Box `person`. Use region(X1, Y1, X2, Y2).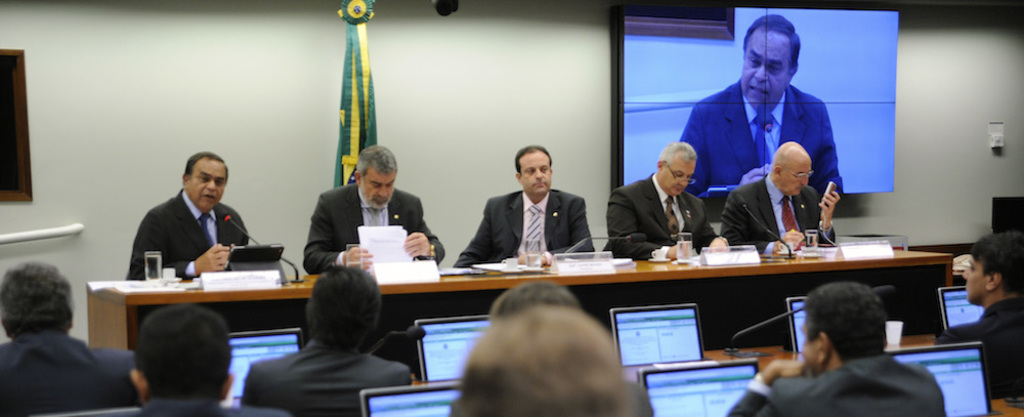
region(718, 140, 840, 256).
